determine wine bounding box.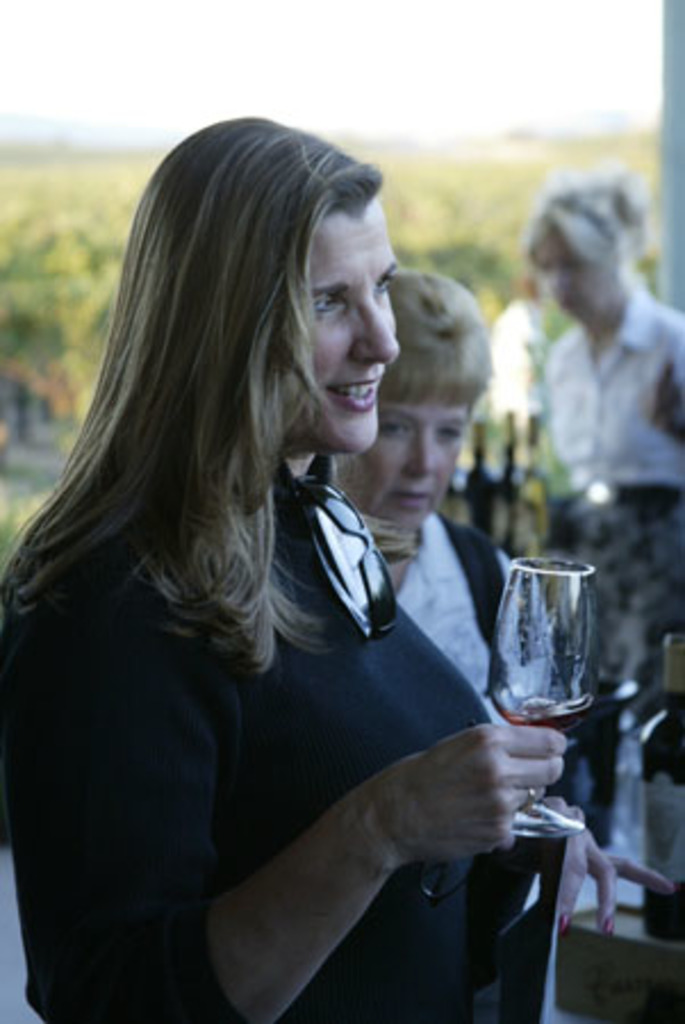
Determined: select_region(460, 421, 489, 548).
